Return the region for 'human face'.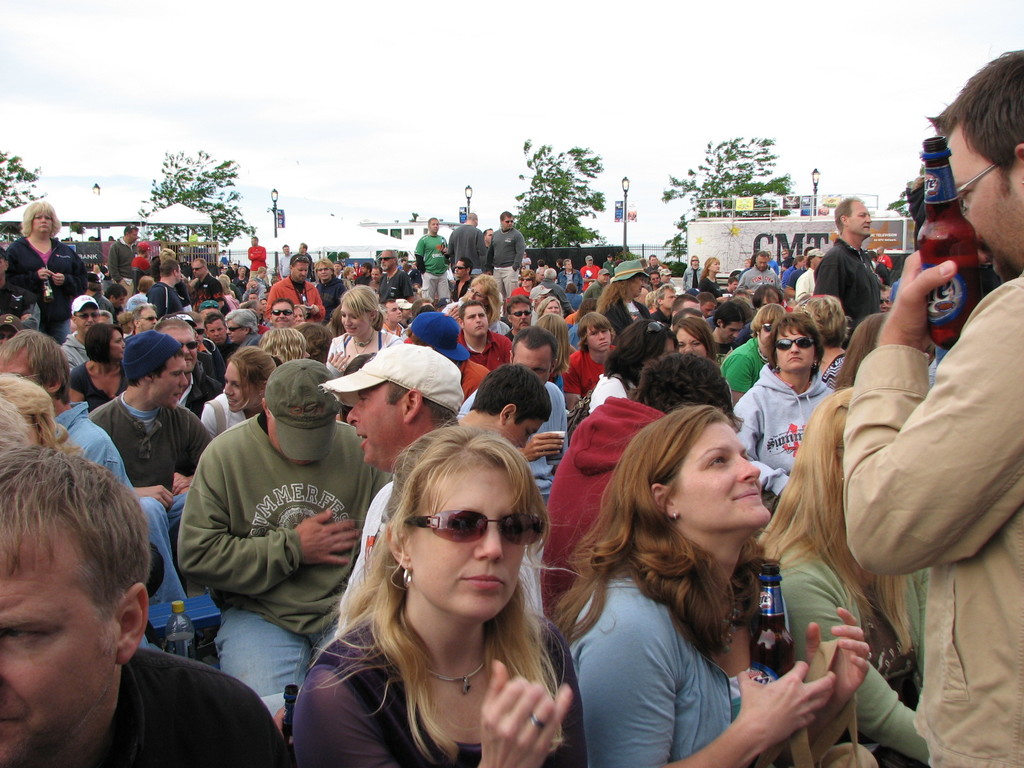
849/197/872/241.
